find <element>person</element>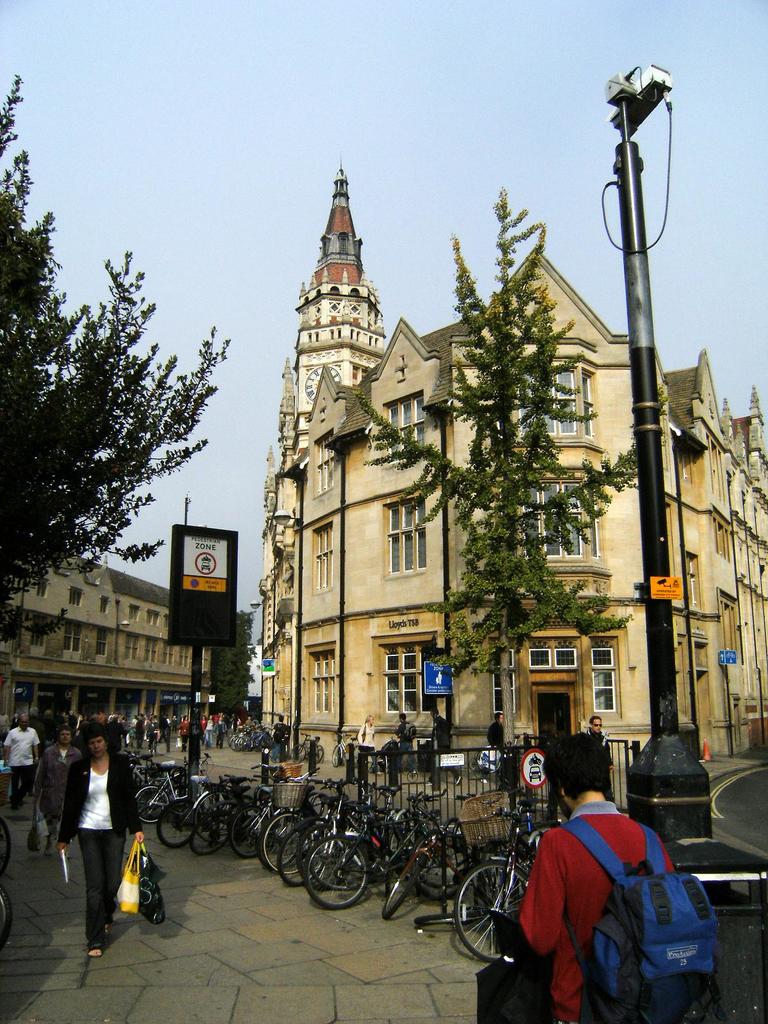
x1=40 y1=723 x2=83 y2=858
